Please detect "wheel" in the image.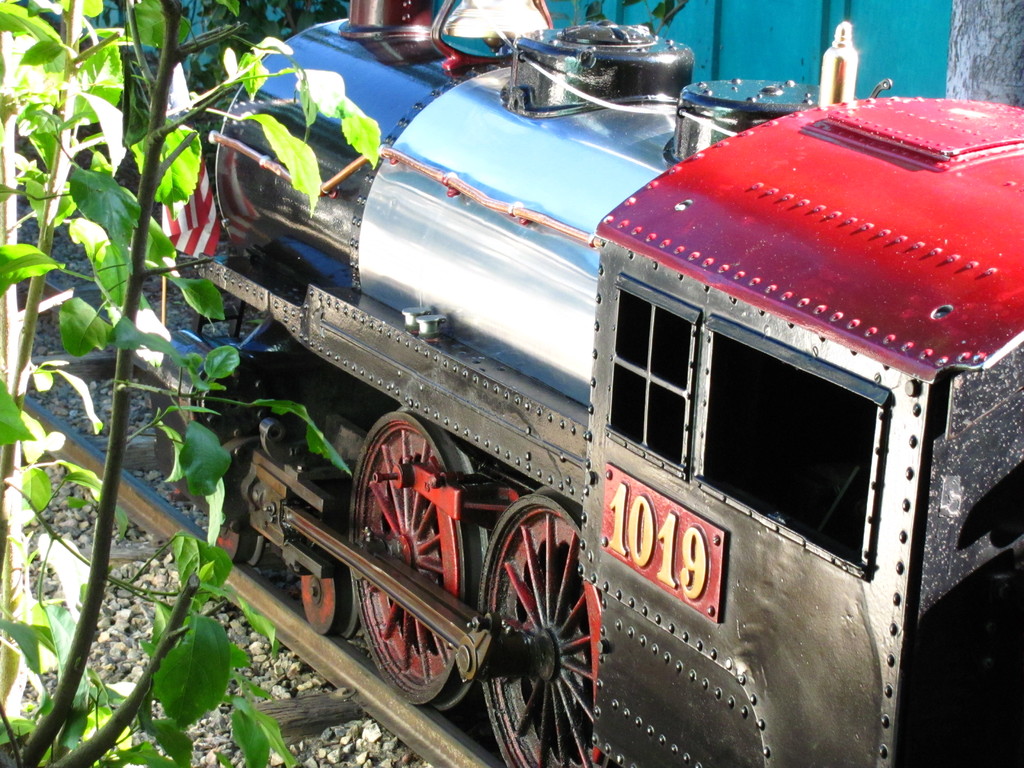
l=294, t=570, r=362, b=646.
